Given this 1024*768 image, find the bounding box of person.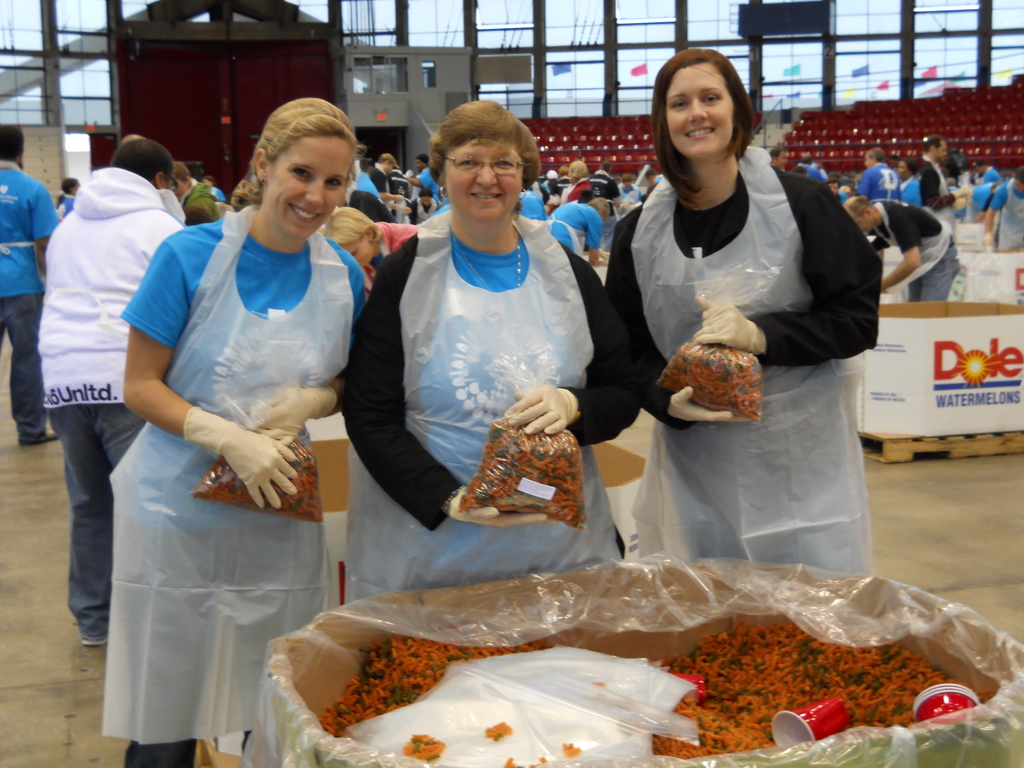
pyautogui.locateOnScreen(548, 203, 604, 260).
